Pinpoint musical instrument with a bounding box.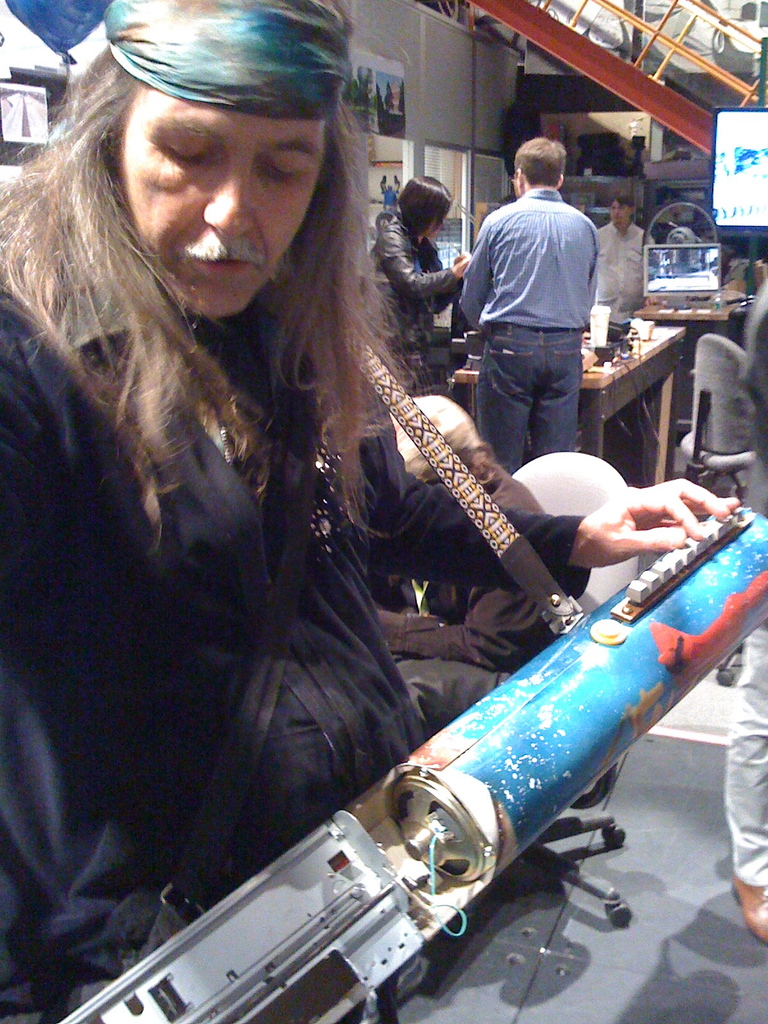
98,430,723,974.
